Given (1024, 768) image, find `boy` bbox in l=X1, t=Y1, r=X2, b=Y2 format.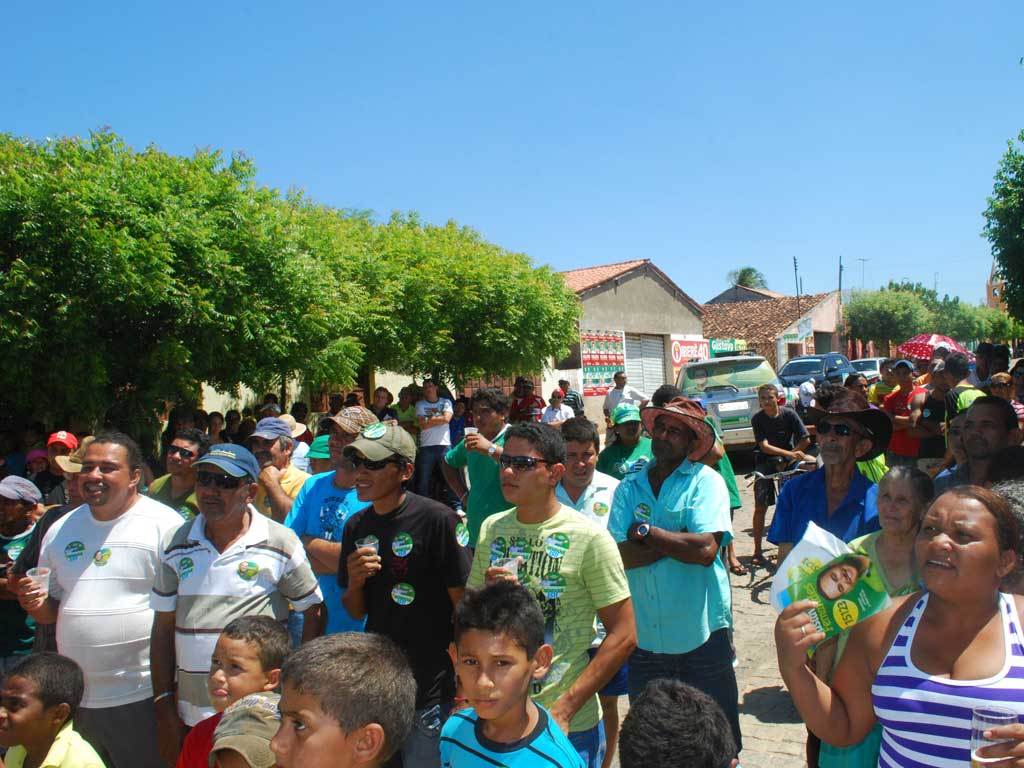
l=271, t=635, r=421, b=767.
